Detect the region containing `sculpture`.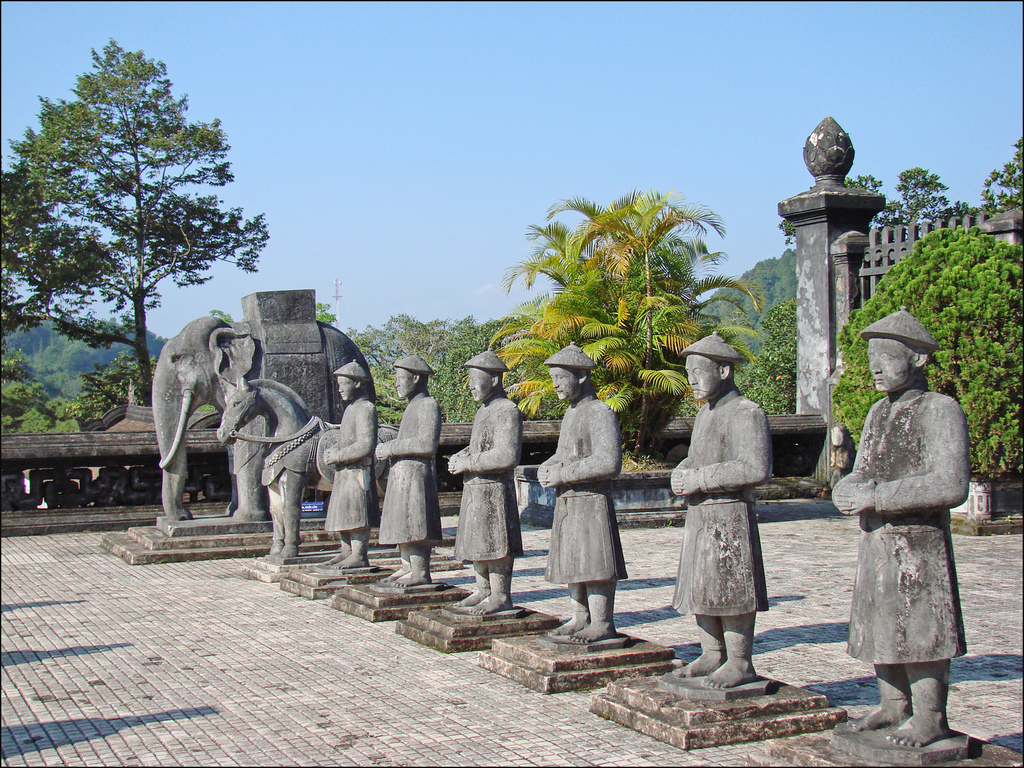
(824,302,976,756).
